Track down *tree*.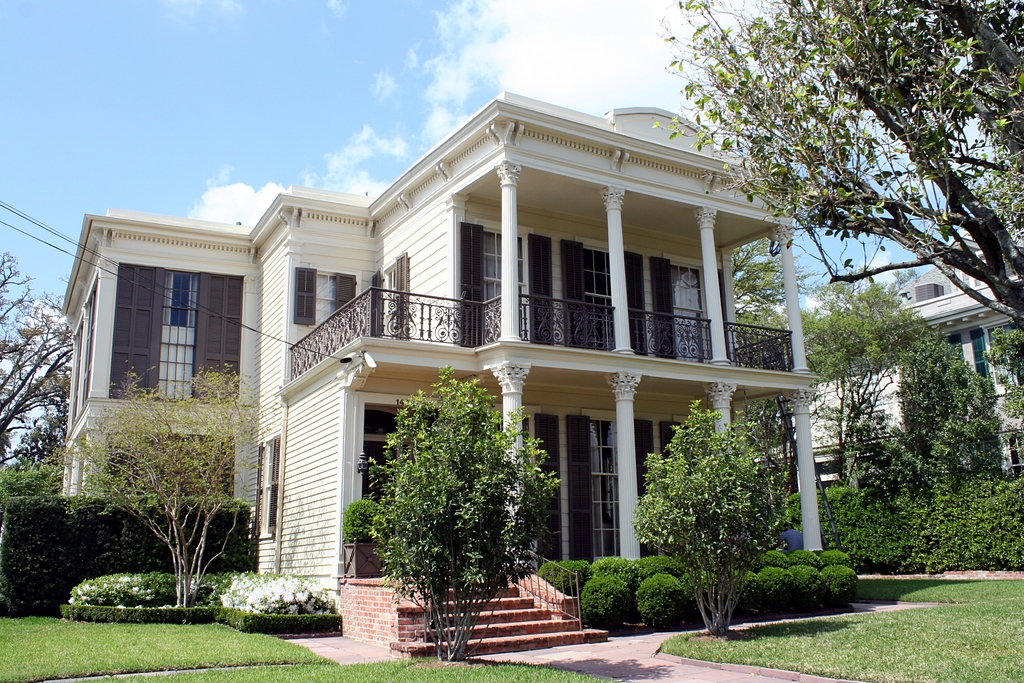
Tracked to 347,363,560,633.
